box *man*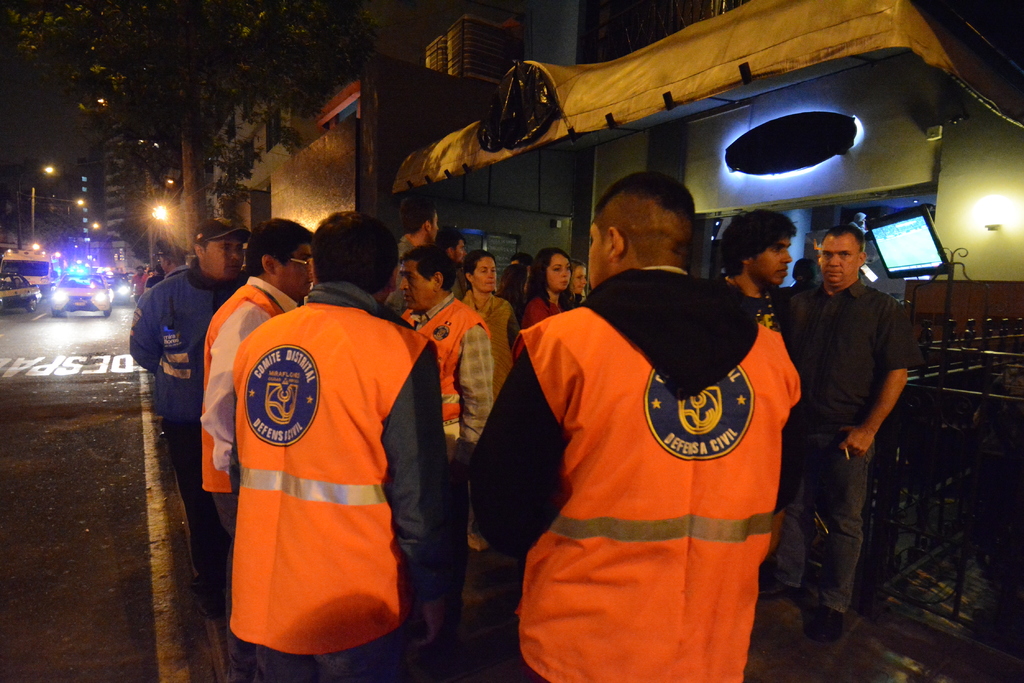
l=132, t=265, r=149, b=306
